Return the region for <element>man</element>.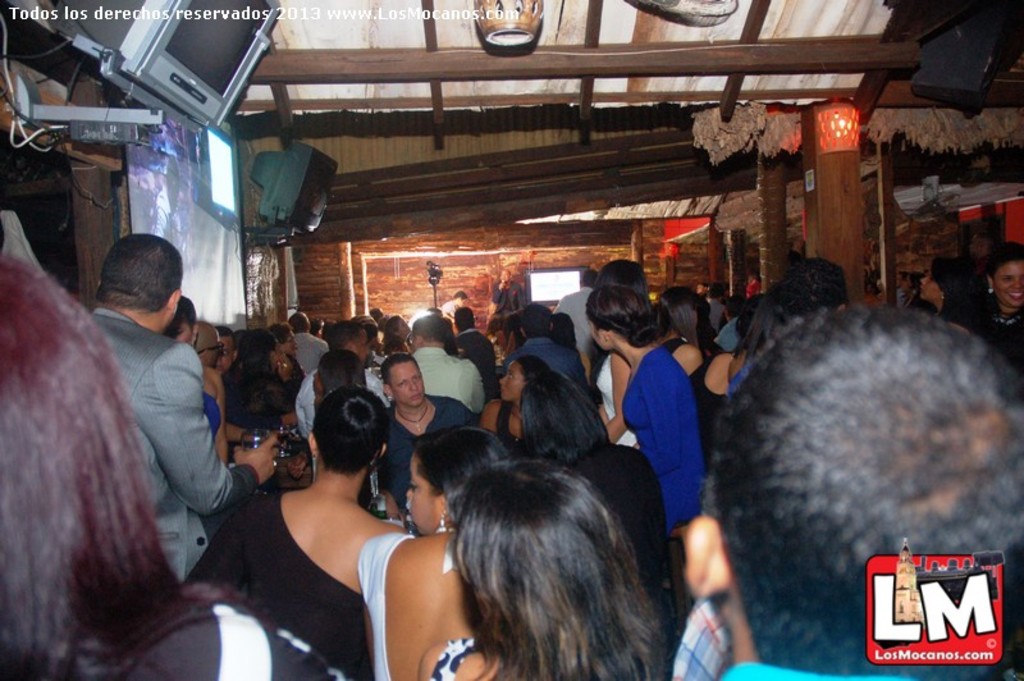
BBox(63, 228, 280, 580).
